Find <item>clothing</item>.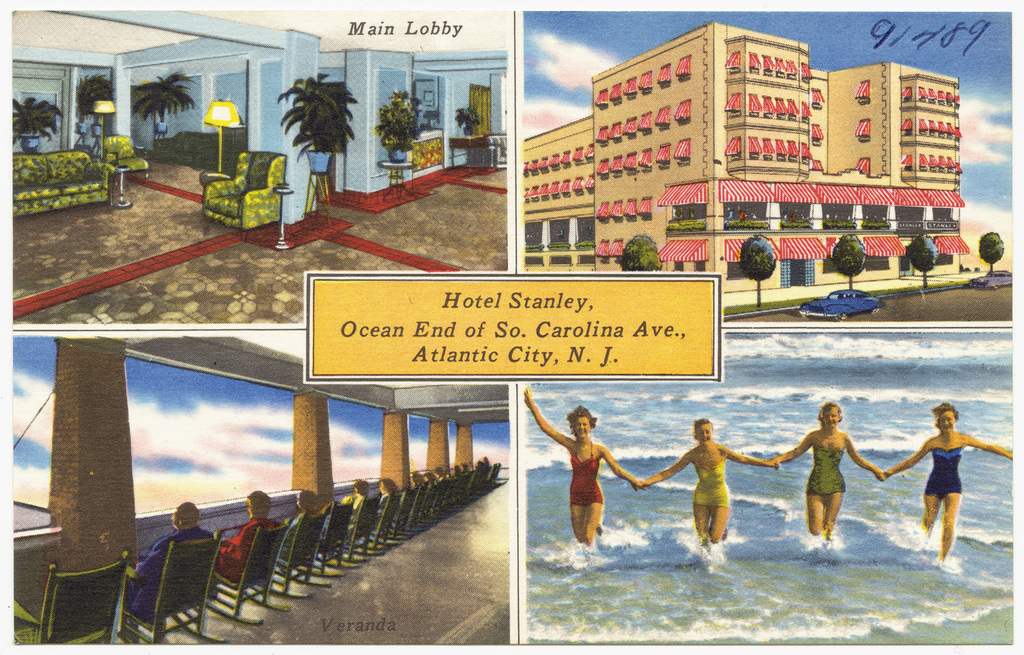
region(122, 519, 218, 628).
